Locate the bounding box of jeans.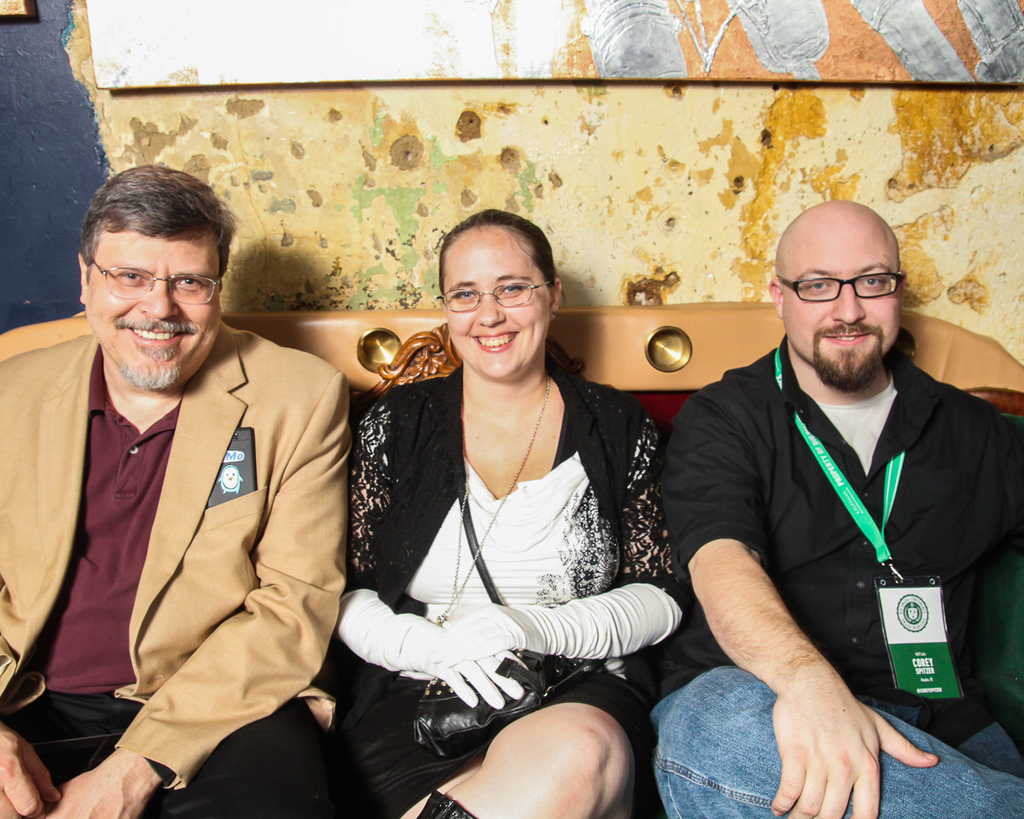
Bounding box: [left=650, top=665, right=1023, bottom=818].
